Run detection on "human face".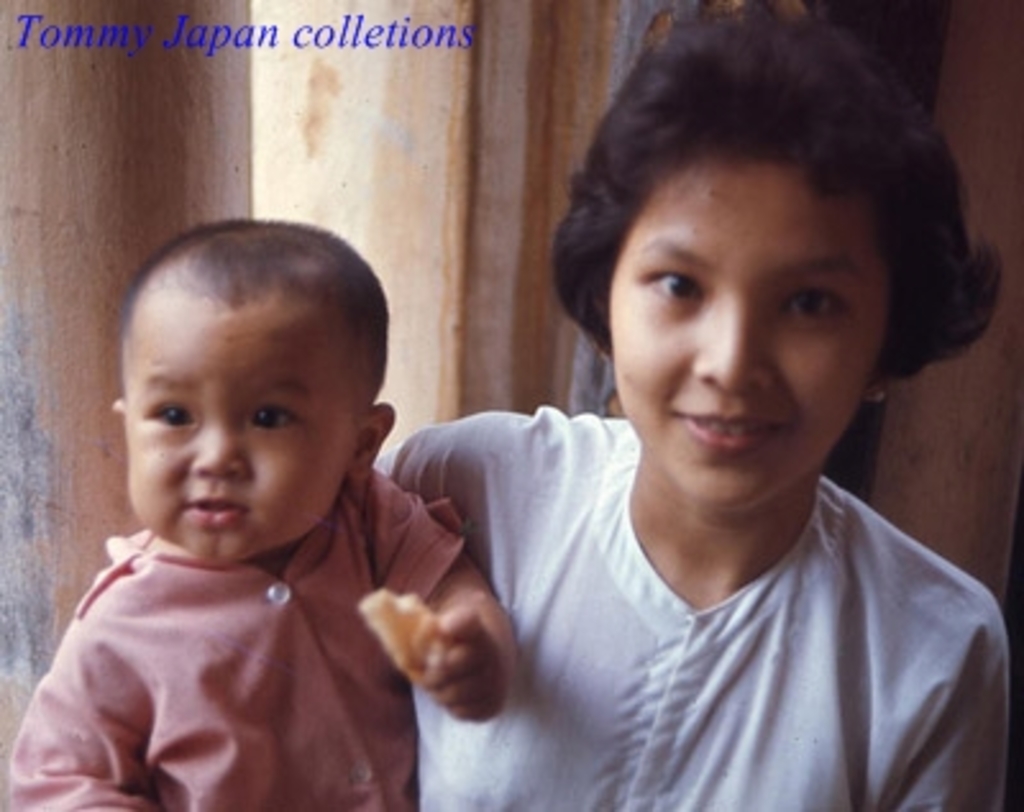
Result: select_region(125, 313, 346, 564).
